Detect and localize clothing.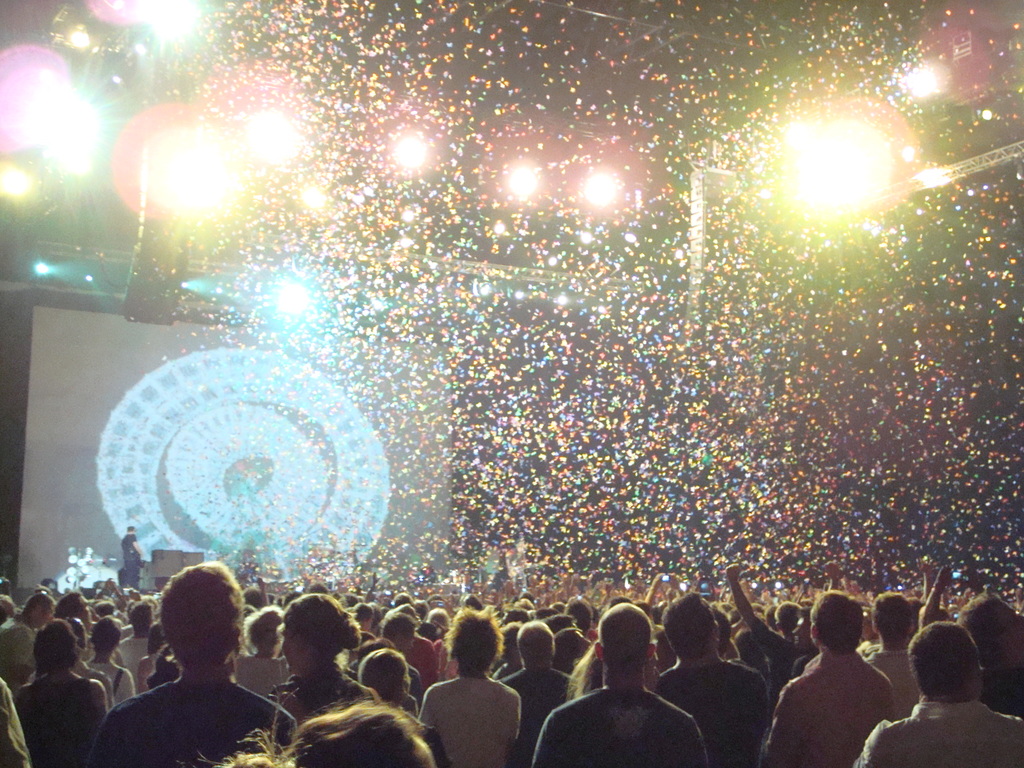
Localized at select_region(665, 653, 769, 767).
